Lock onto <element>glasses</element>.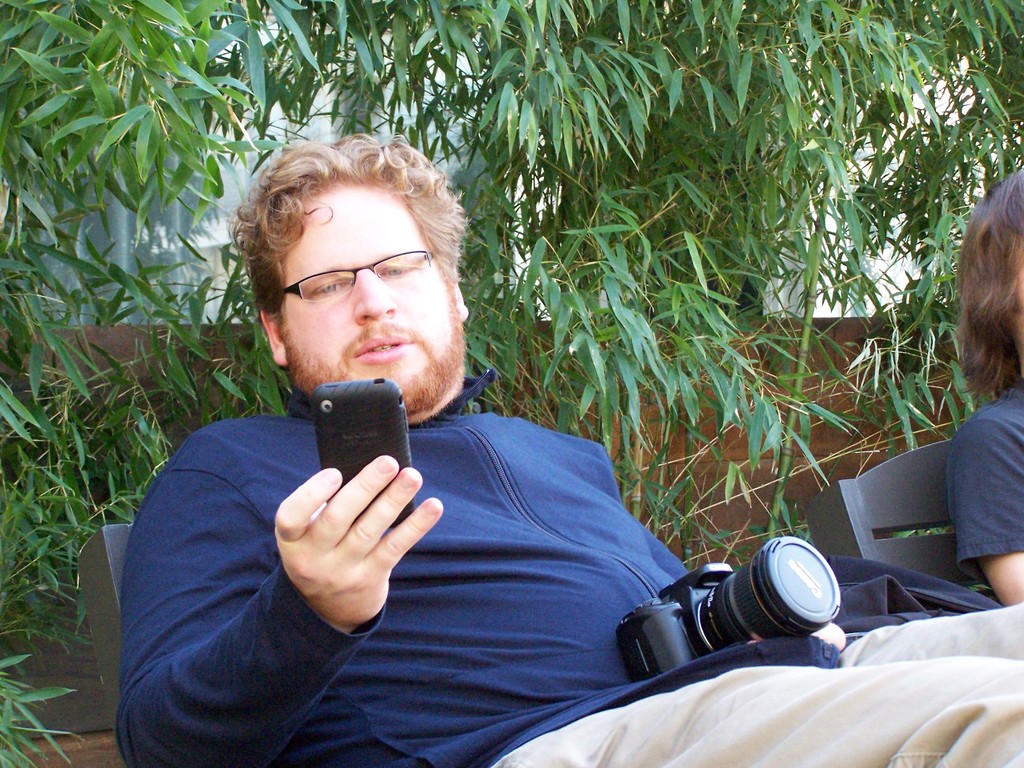
Locked: [278, 243, 437, 307].
